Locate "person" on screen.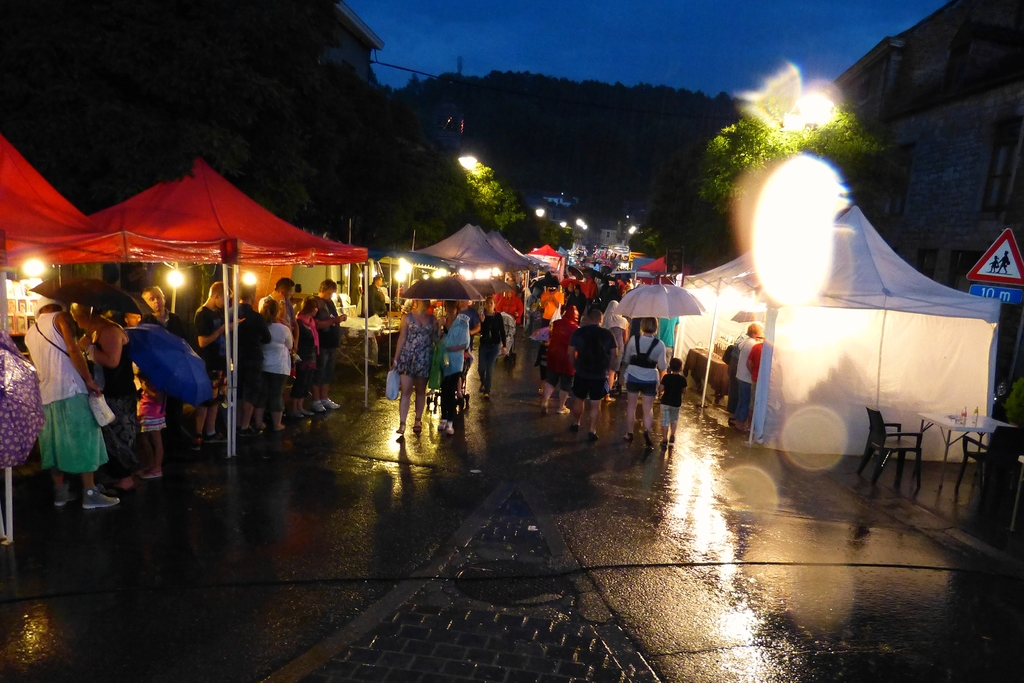
On screen at 69, 295, 134, 483.
